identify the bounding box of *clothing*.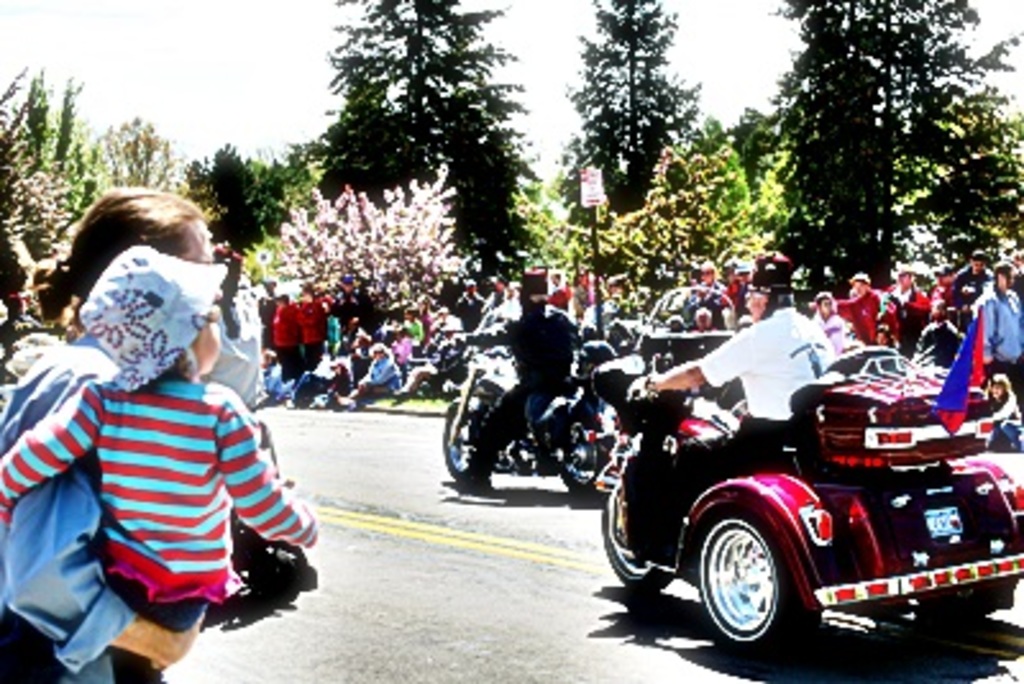
(left=451, top=307, right=579, bottom=479).
